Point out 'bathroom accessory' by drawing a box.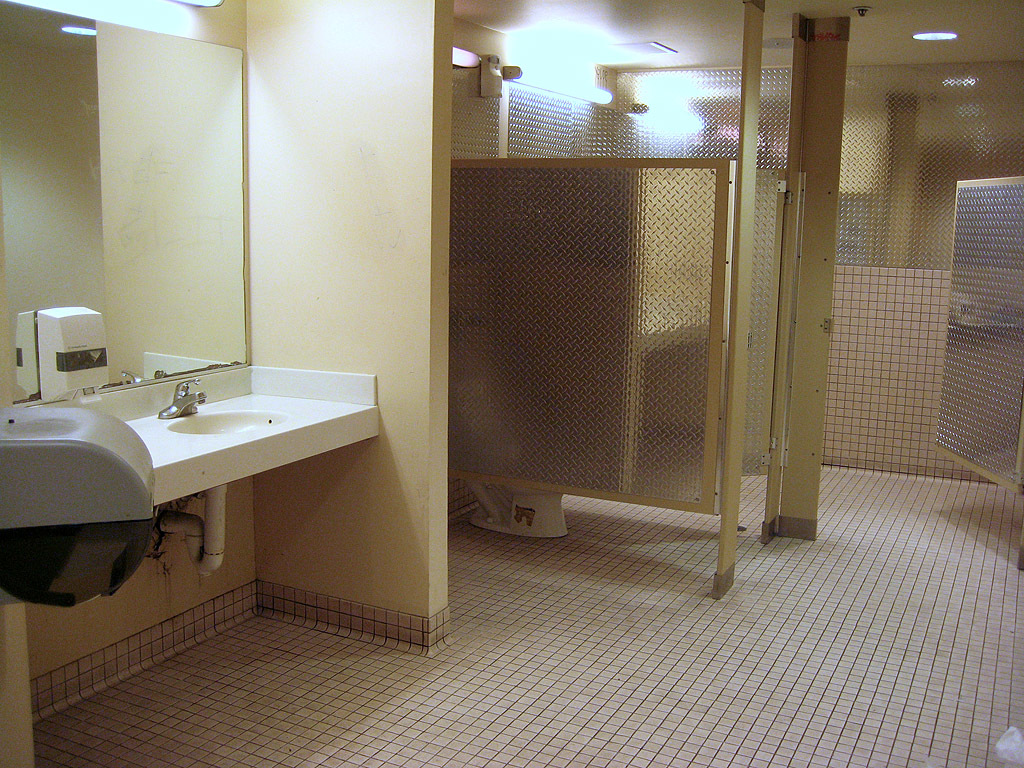
(x1=454, y1=467, x2=575, y2=540).
